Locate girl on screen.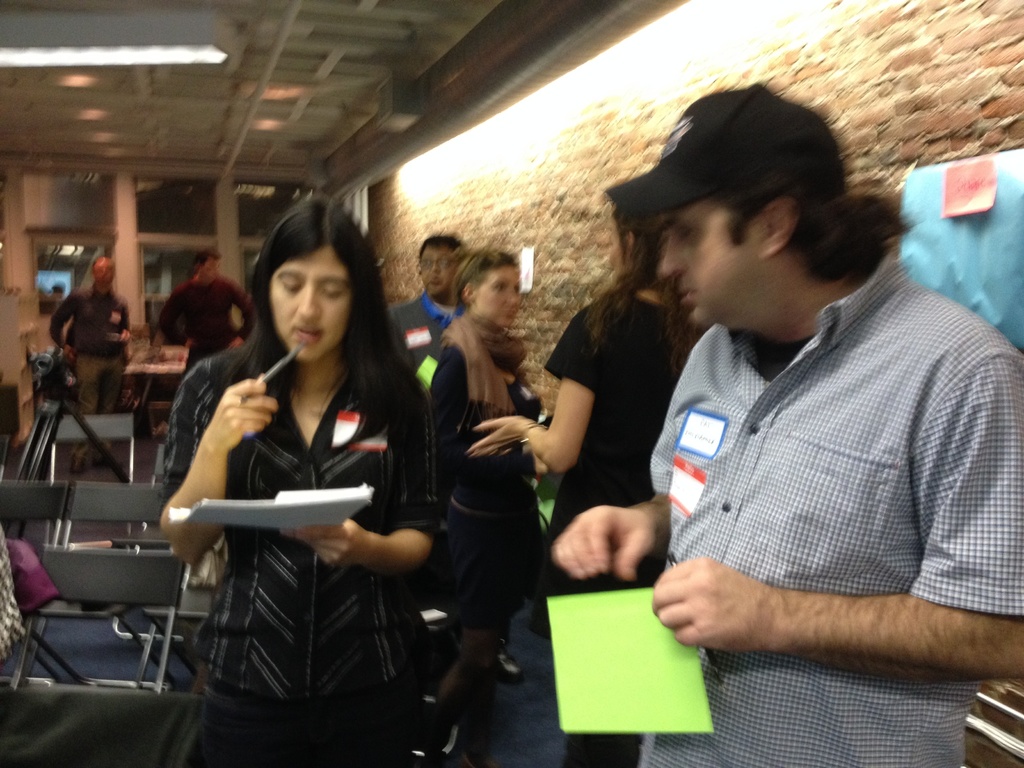
On screen at (left=465, top=211, right=705, bottom=767).
